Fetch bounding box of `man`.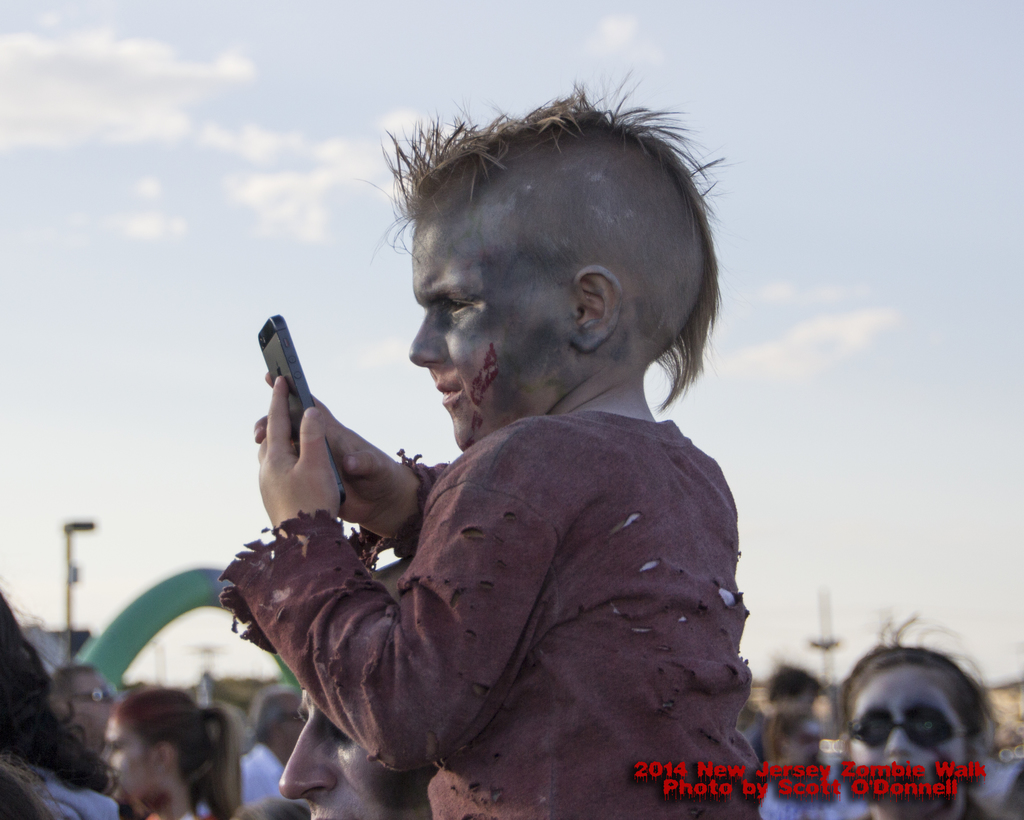
Bbox: (52,662,120,749).
